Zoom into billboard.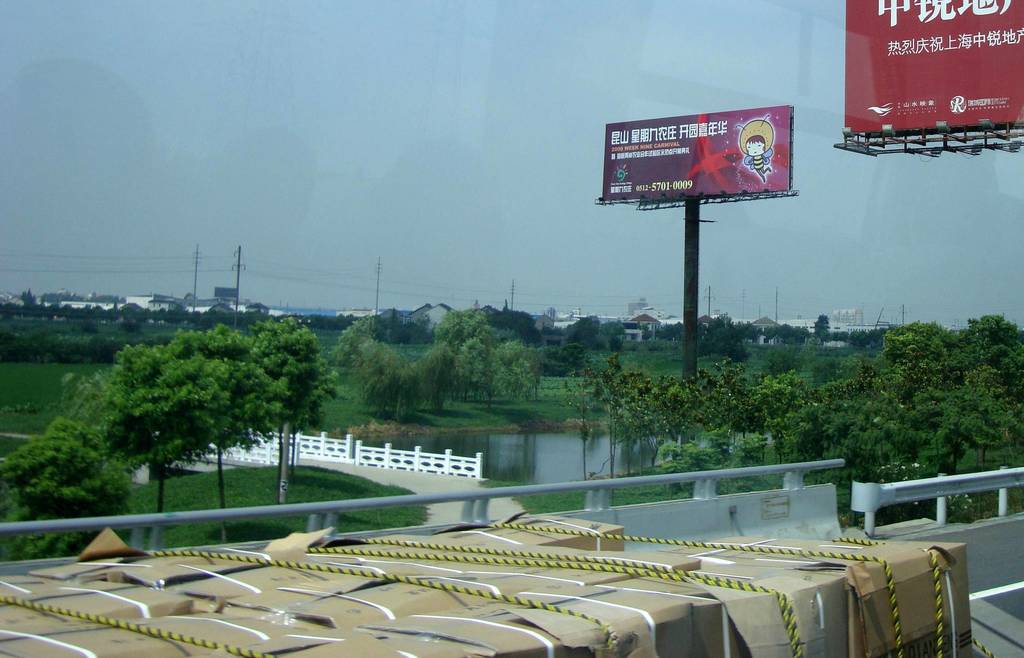
Zoom target: (842, 0, 1023, 138).
